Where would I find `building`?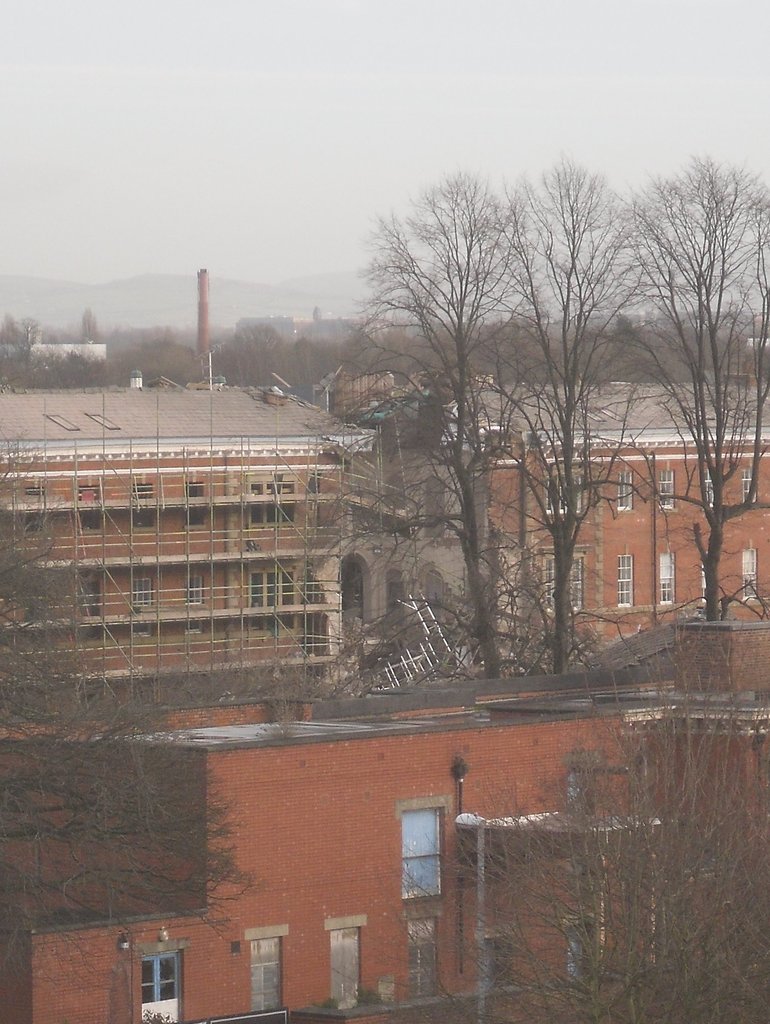
At {"x1": 0, "y1": 372, "x2": 373, "y2": 703}.
